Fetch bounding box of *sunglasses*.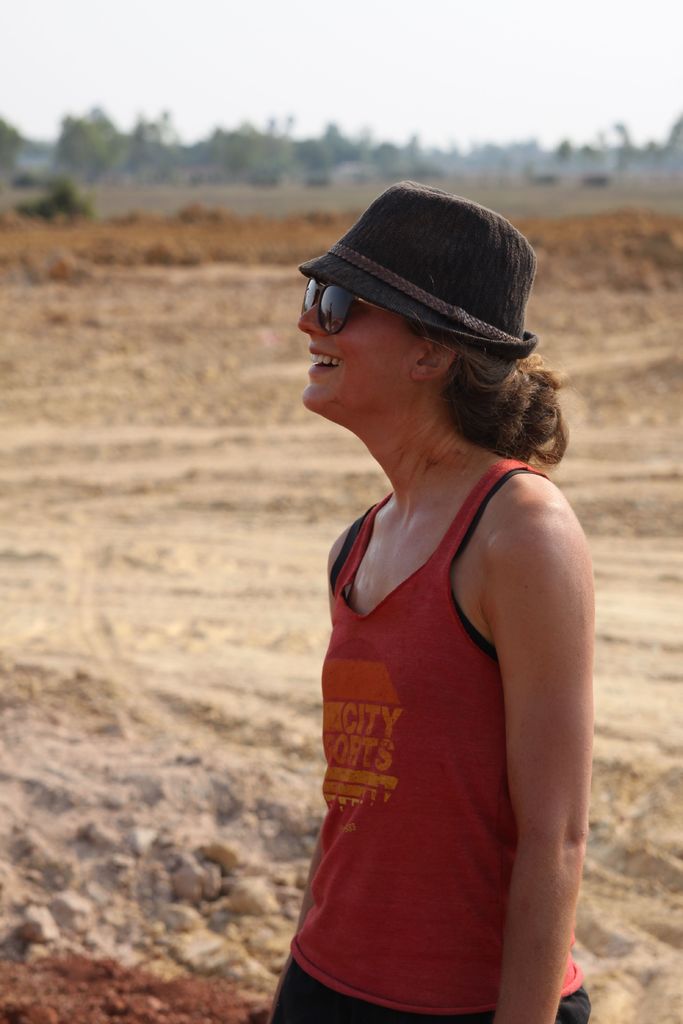
Bbox: detection(283, 271, 395, 335).
